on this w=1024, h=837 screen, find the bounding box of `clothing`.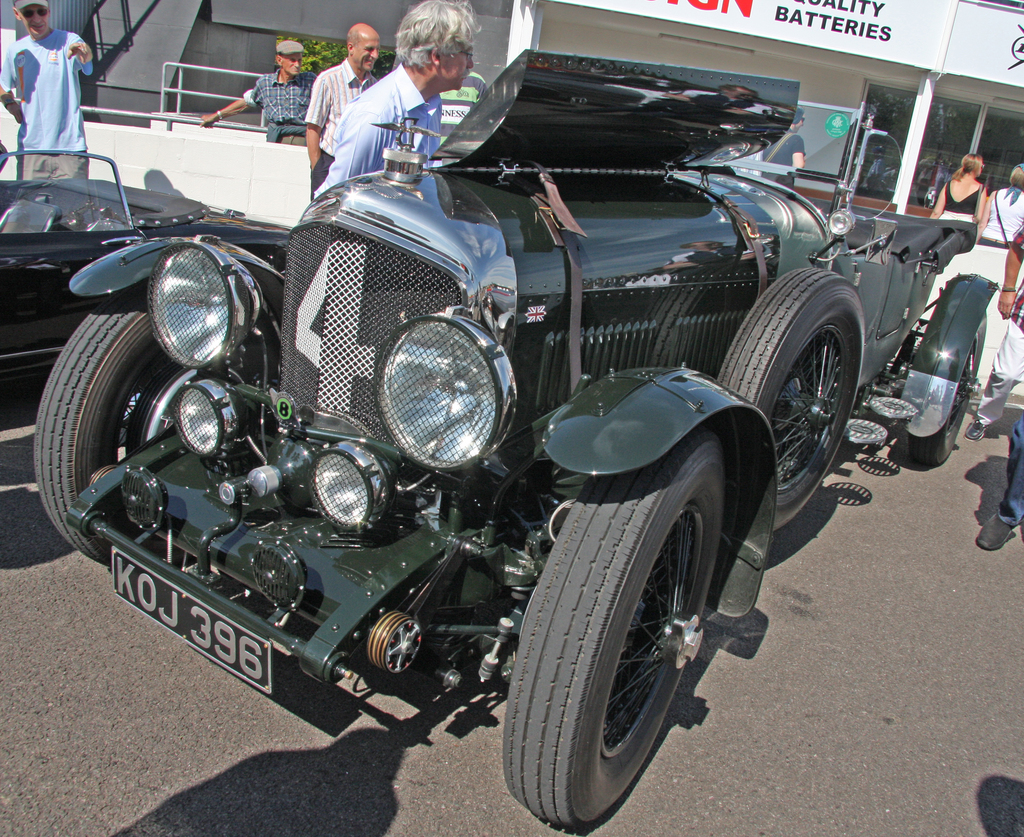
Bounding box: (left=941, top=168, right=982, bottom=226).
